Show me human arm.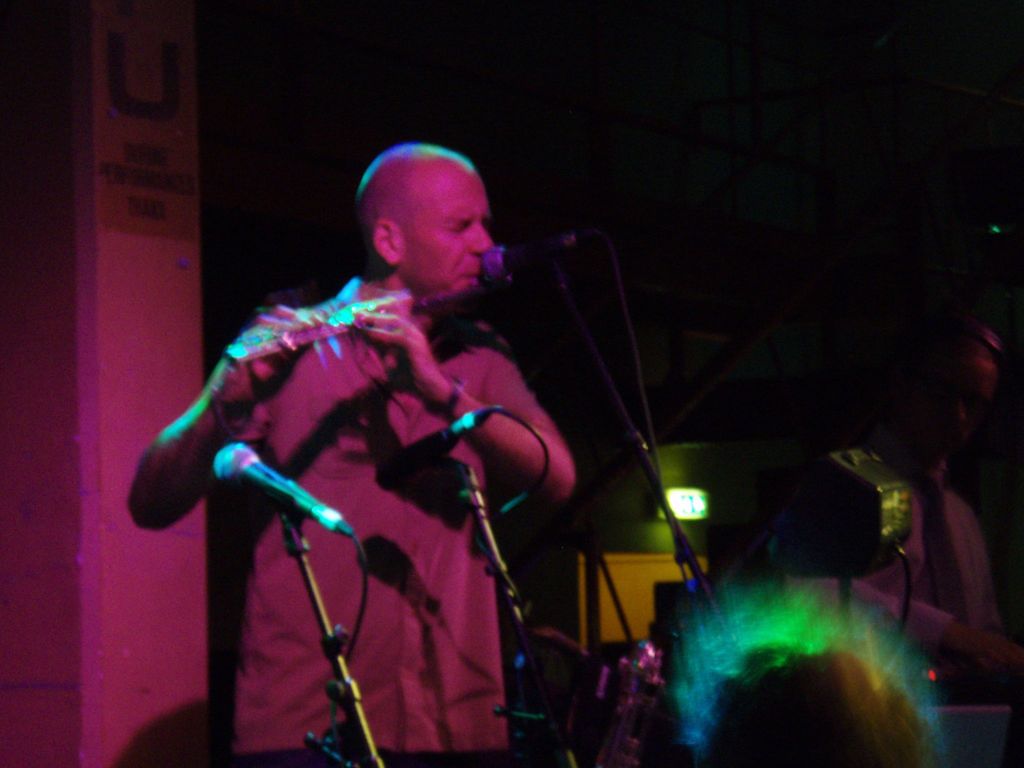
human arm is here: (972,506,1020,683).
